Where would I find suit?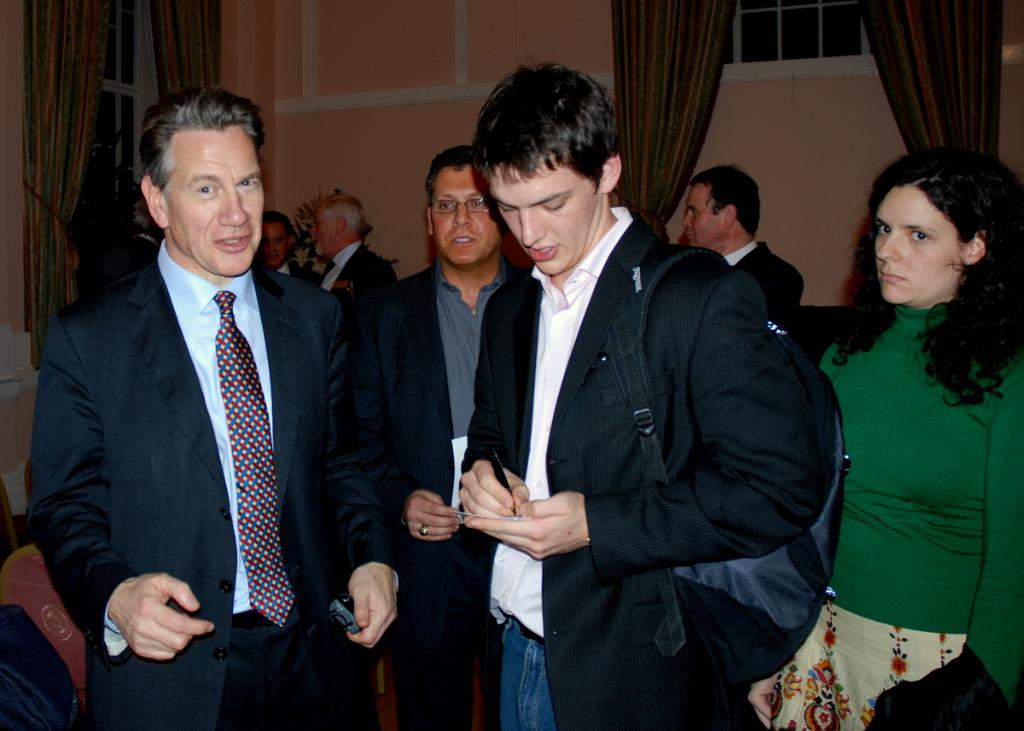
At detection(706, 233, 804, 322).
